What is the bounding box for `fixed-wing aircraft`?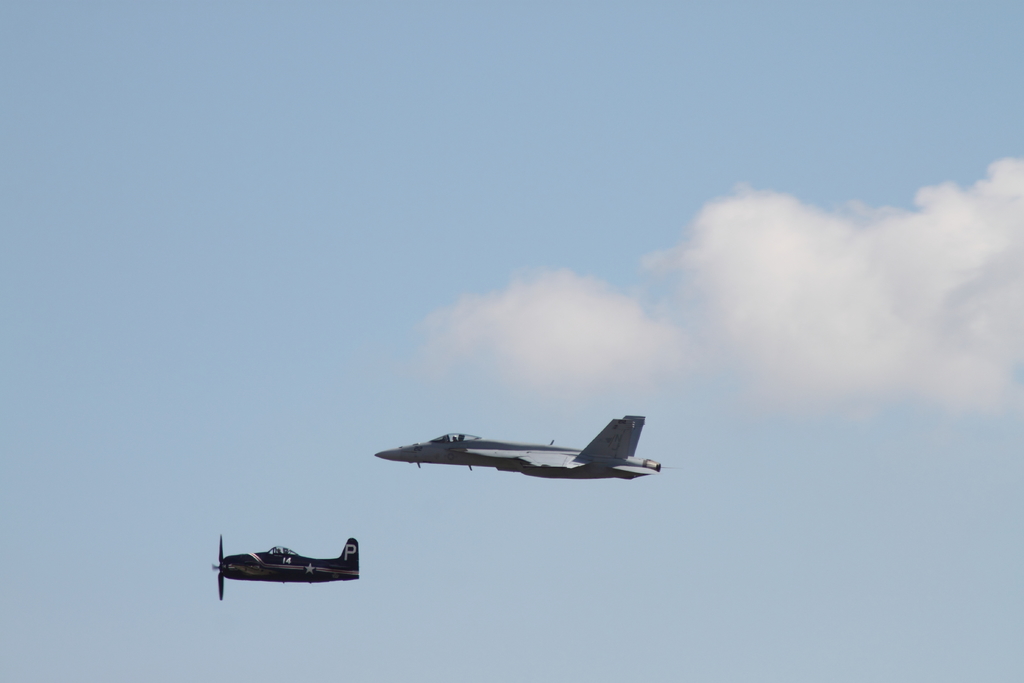
crop(210, 529, 375, 609).
